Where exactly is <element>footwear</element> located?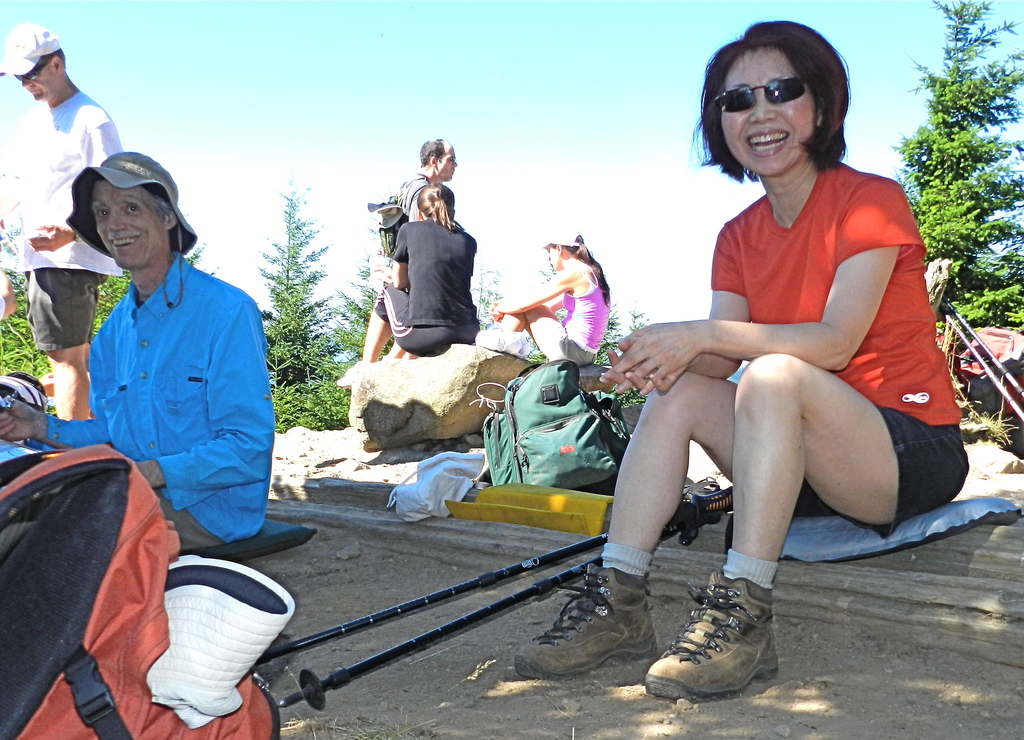
Its bounding box is [641, 574, 785, 704].
